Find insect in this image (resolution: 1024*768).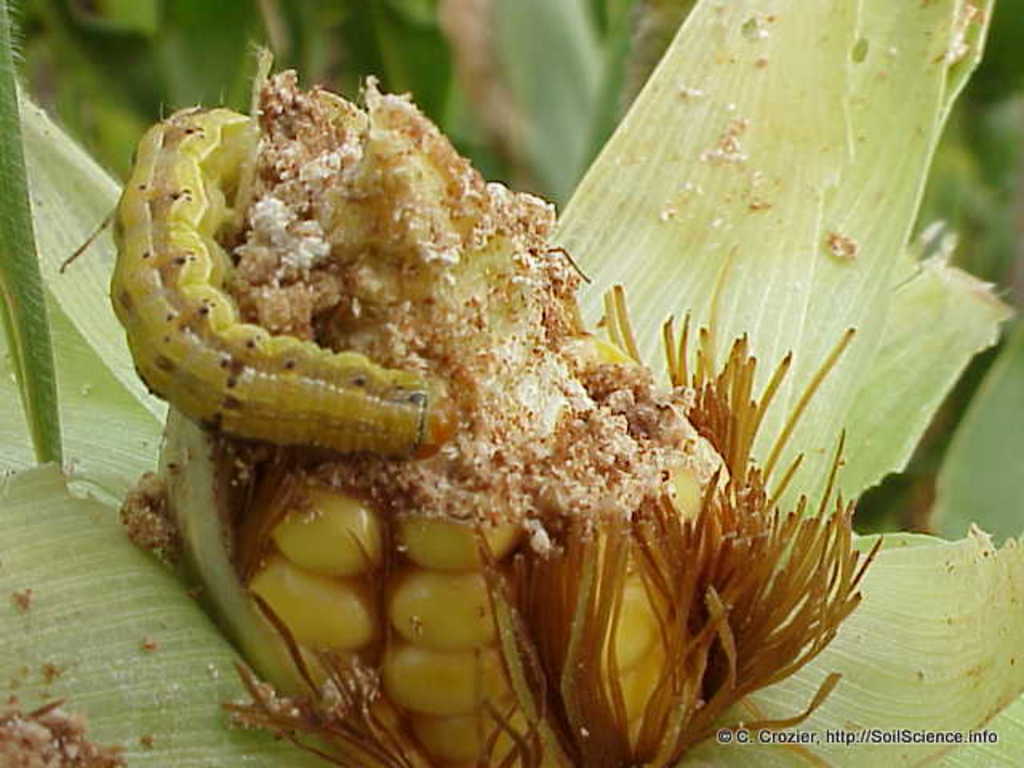
x1=54, y1=90, x2=454, y2=453.
